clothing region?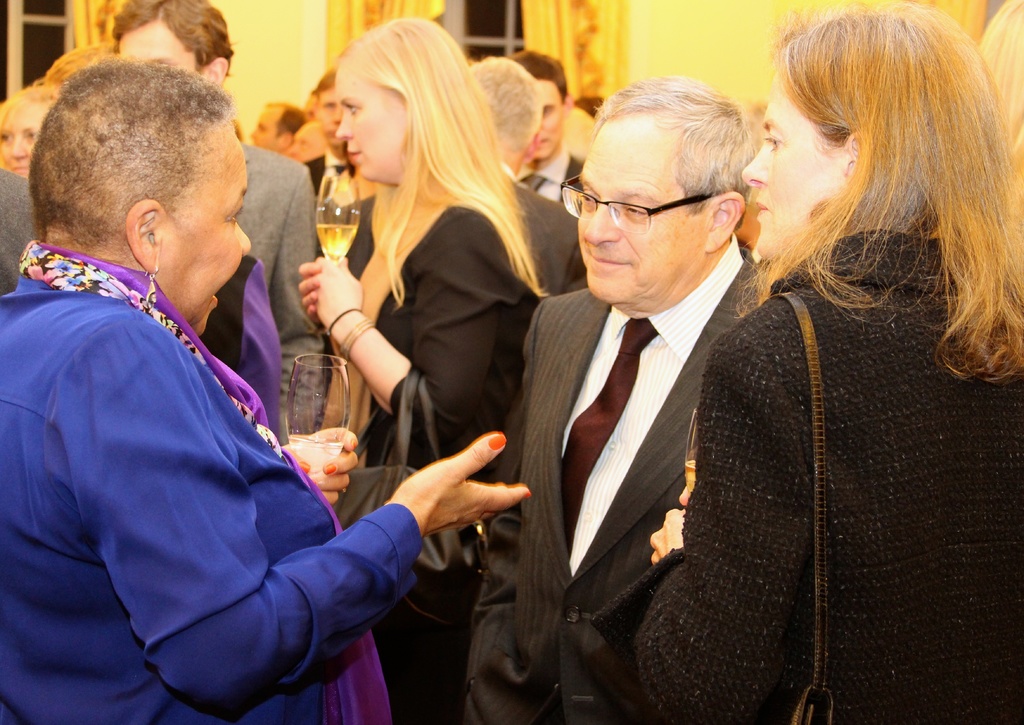
<region>588, 231, 1023, 724</region>
